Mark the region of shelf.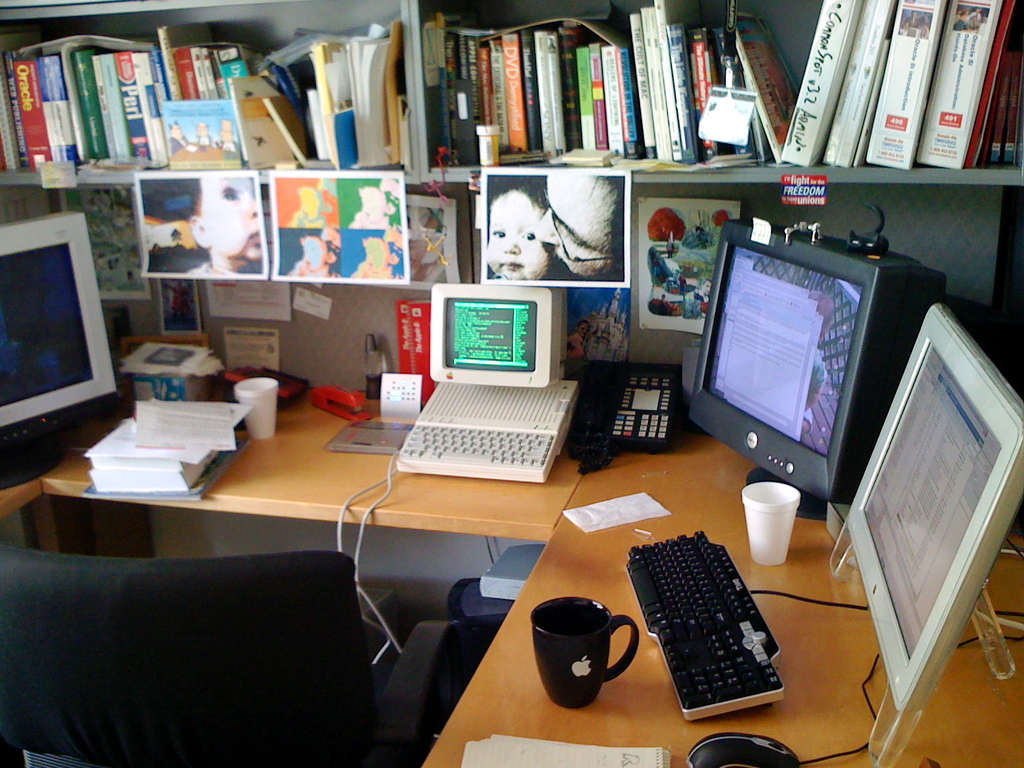
Region: 0 0 1023 191.
